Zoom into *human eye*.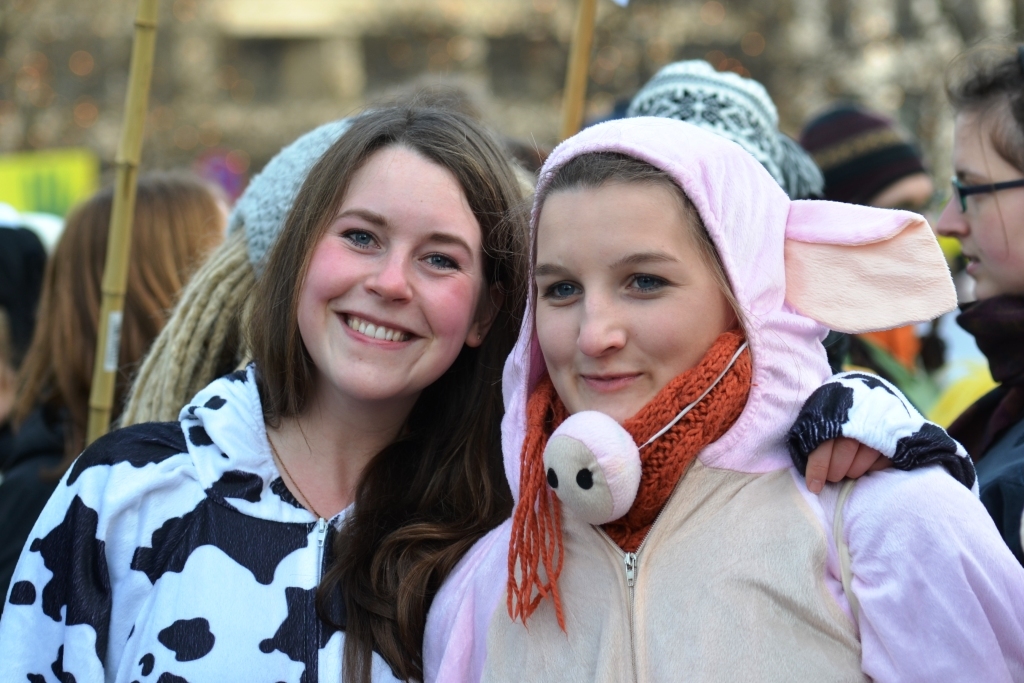
Zoom target: BBox(537, 272, 581, 309).
